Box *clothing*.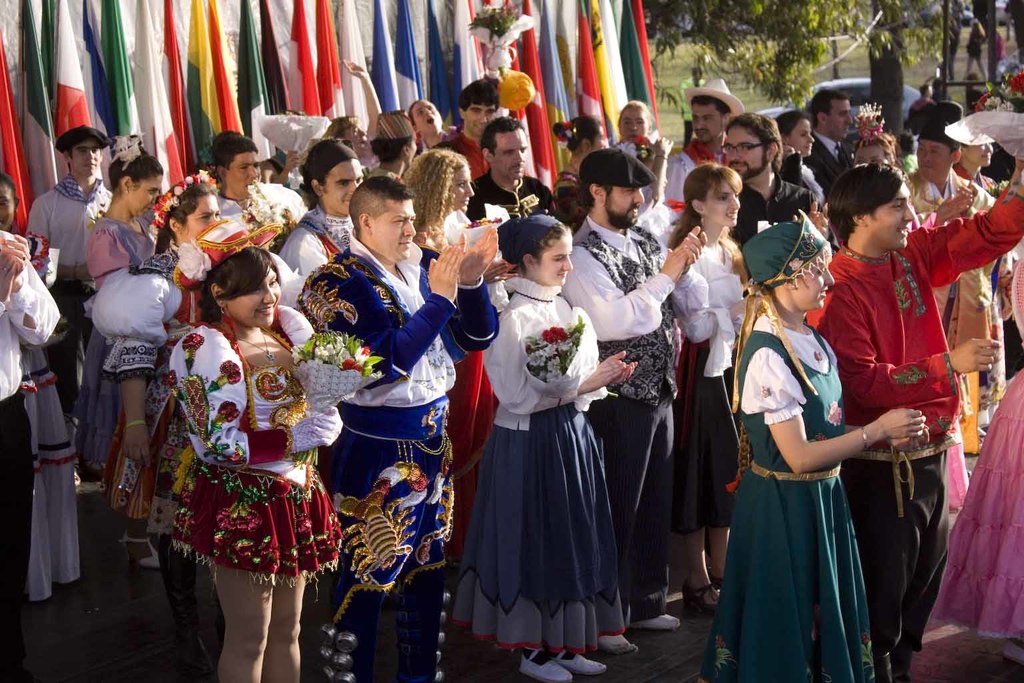
select_region(732, 307, 893, 682).
